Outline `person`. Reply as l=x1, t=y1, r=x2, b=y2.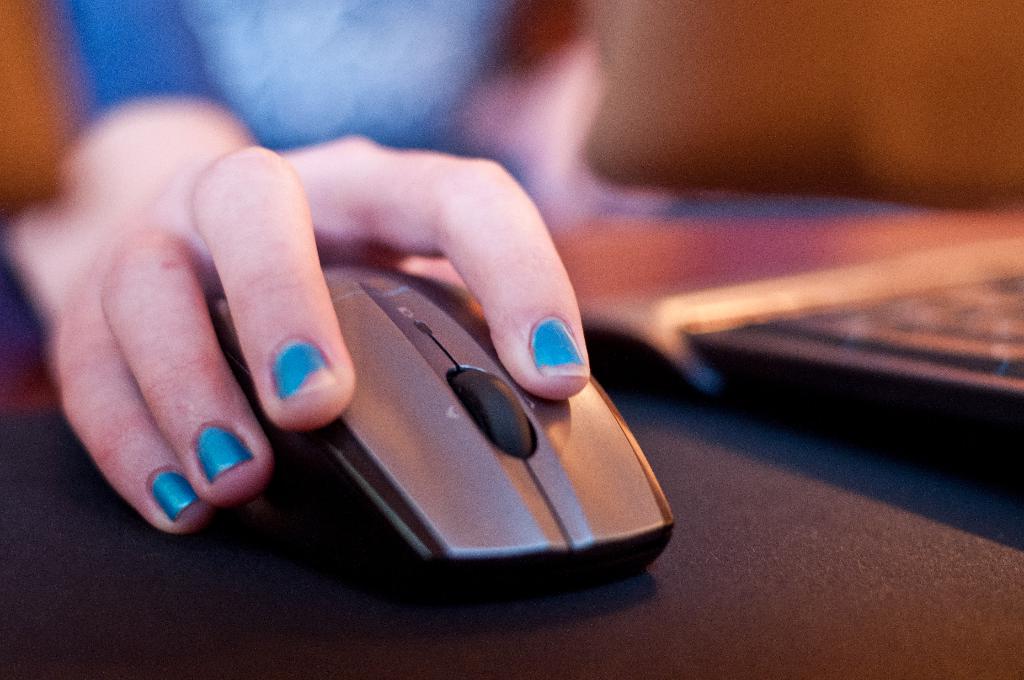
l=0, t=0, r=617, b=539.
